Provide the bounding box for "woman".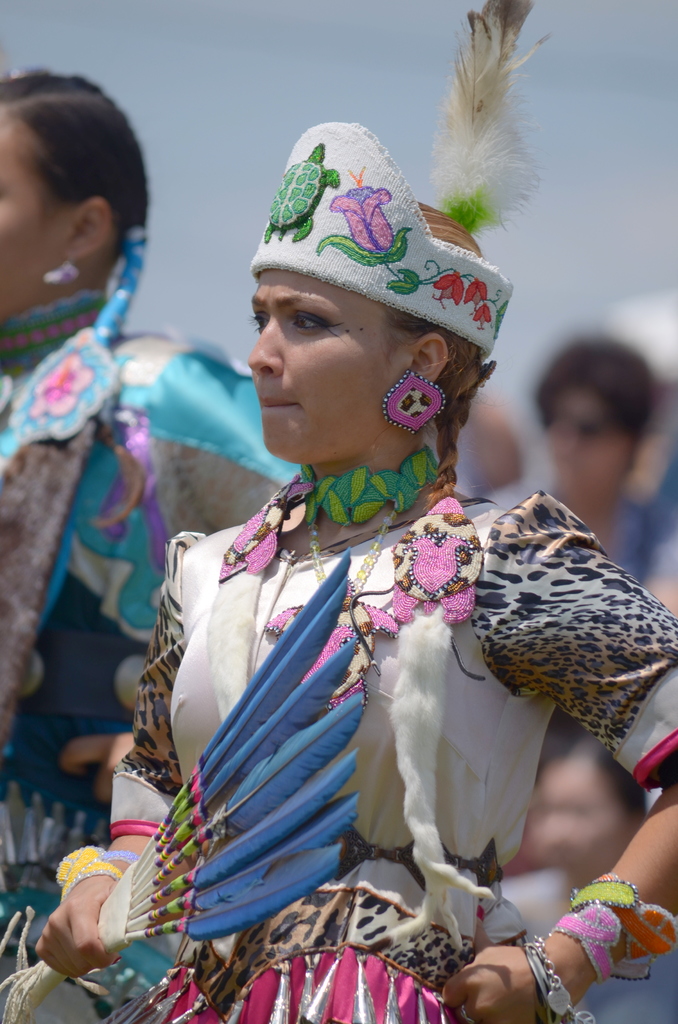
Rect(0, 60, 300, 1022).
